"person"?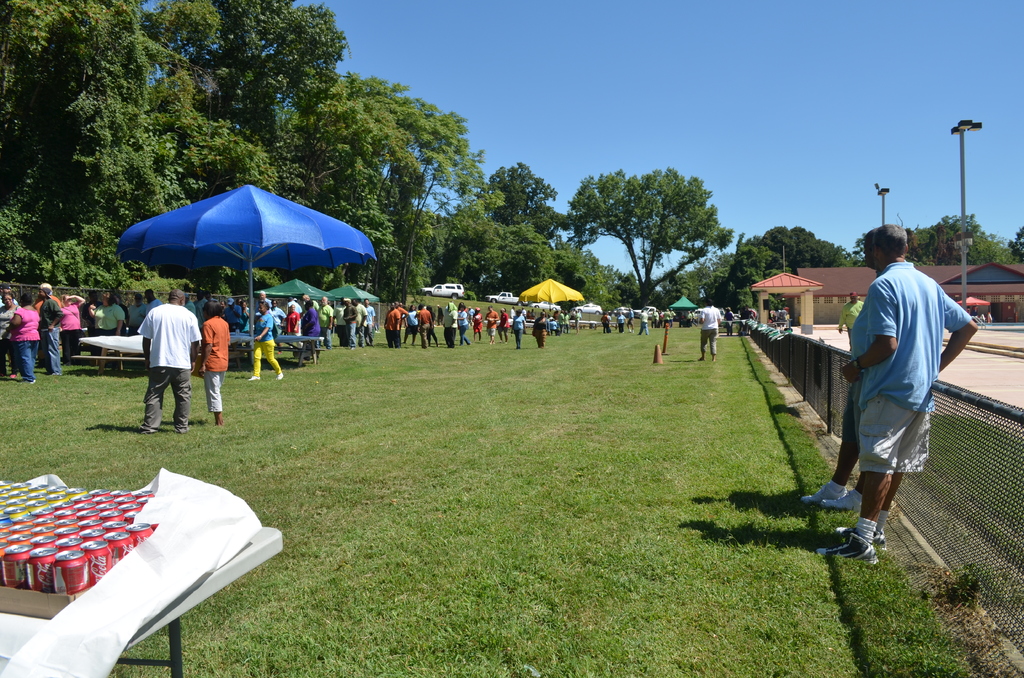
196,296,234,420
